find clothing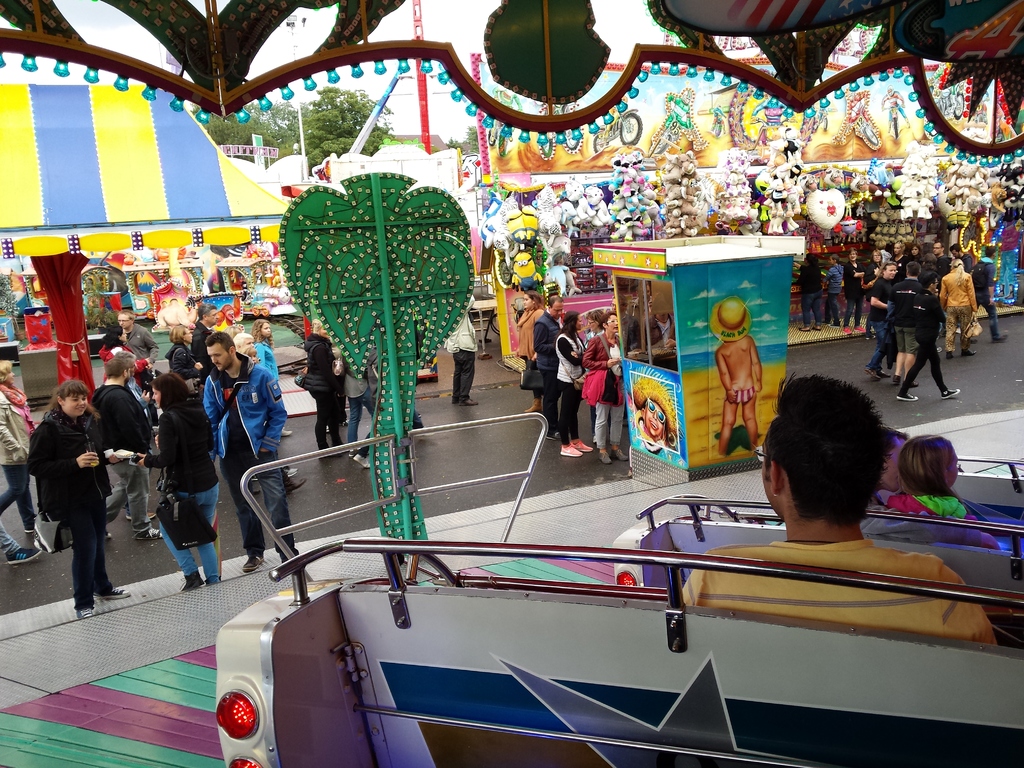
(x1=886, y1=492, x2=975, y2=519)
